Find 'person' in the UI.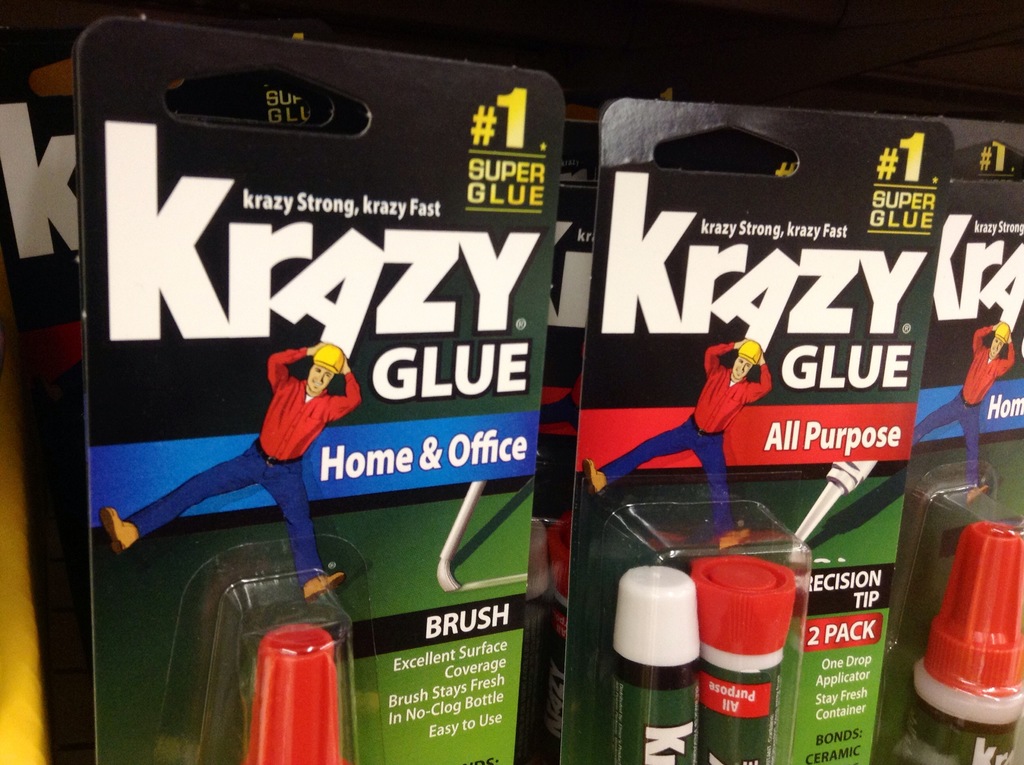
UI element at bbox(102, 335, 363, 597).
